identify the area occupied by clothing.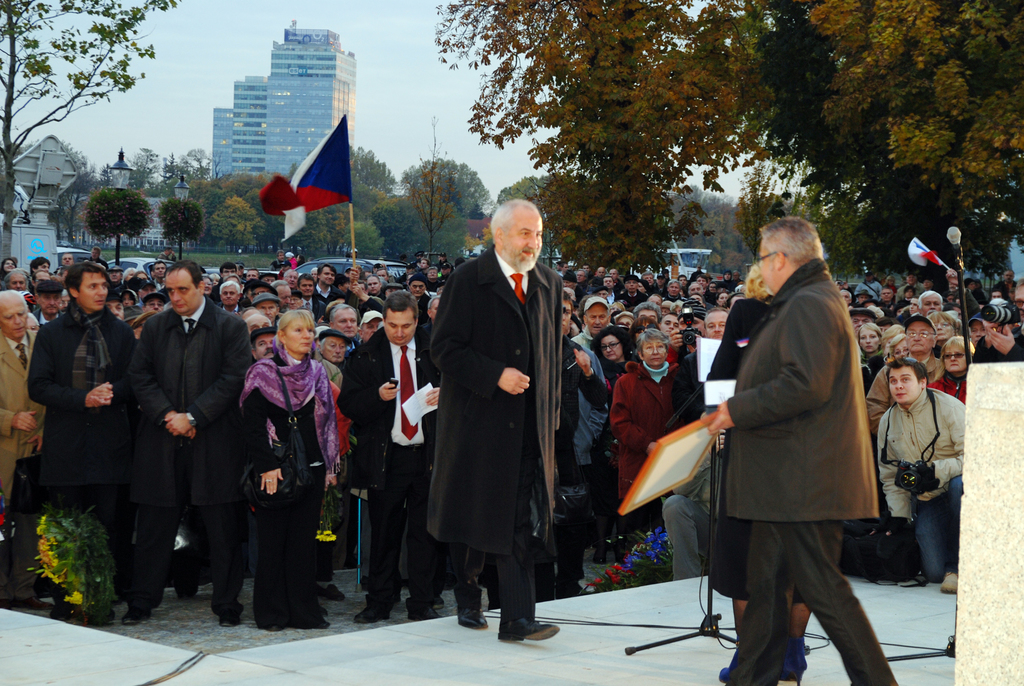
Area: box=[237, 351, 343, 628].
